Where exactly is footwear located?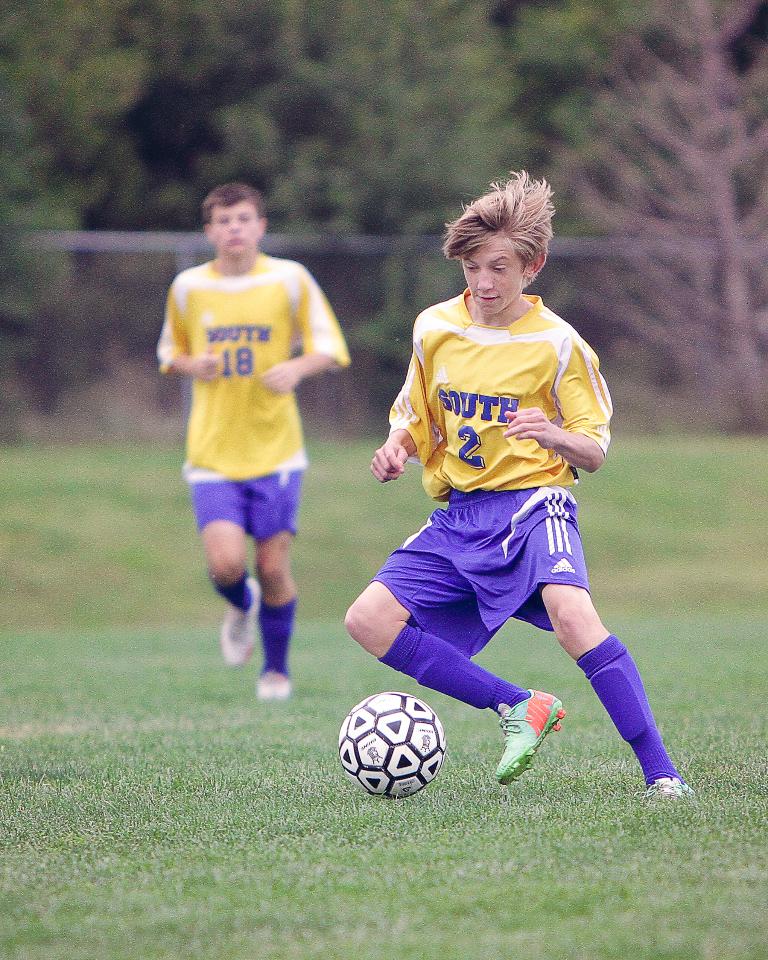
Its bounding box is rect(629, 775, 690, 802).
